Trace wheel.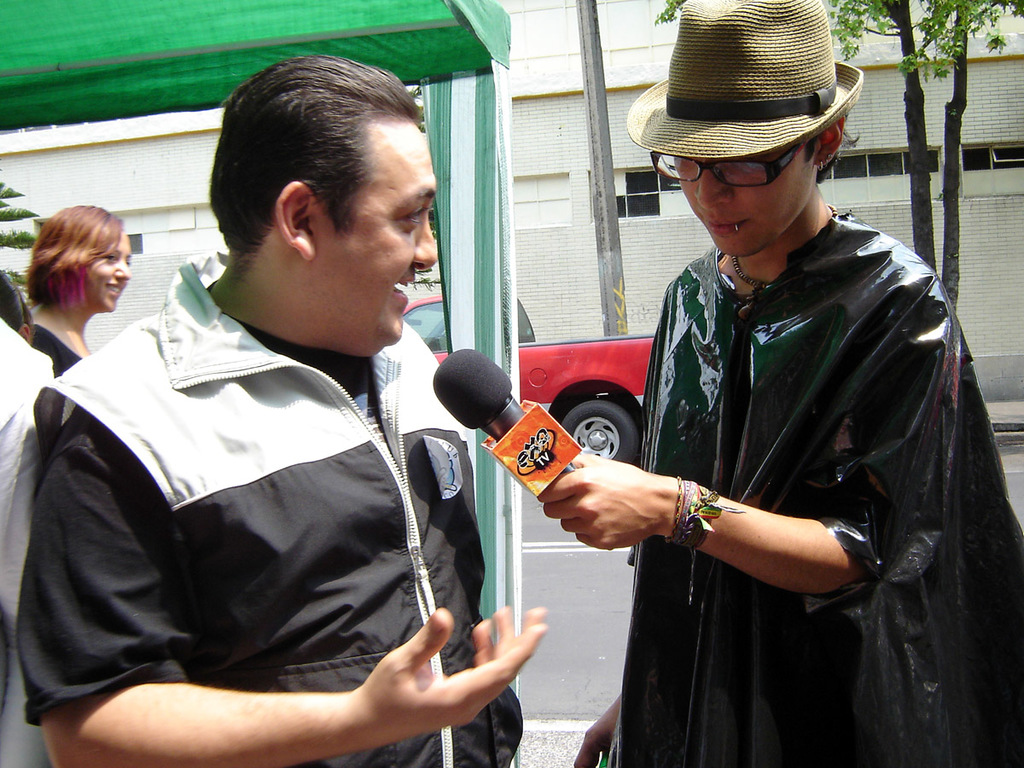
Traced to [555, 399, 643, 470].
